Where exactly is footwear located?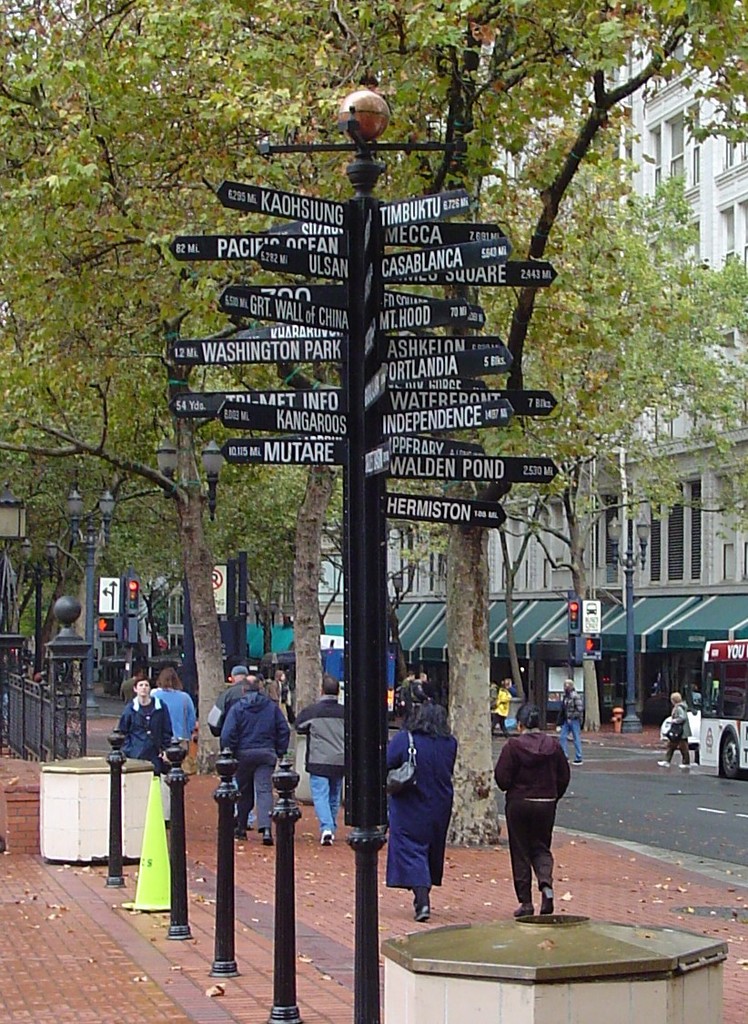
Its bounding box is (x1=676, y1=757, x2=689, y2=770).
